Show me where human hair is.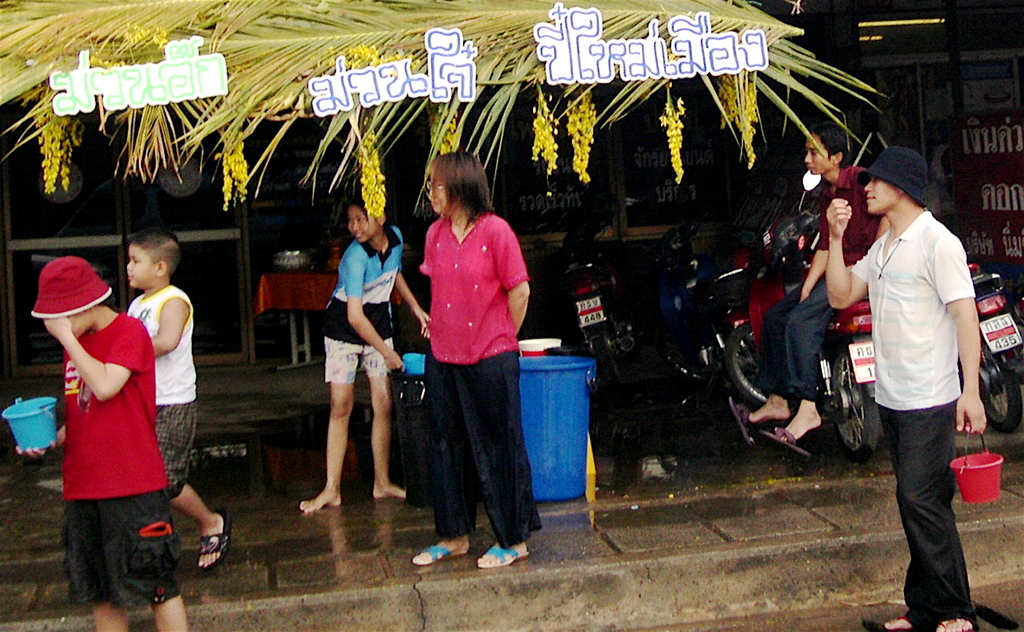
human hair is at 801 124 846 170.
